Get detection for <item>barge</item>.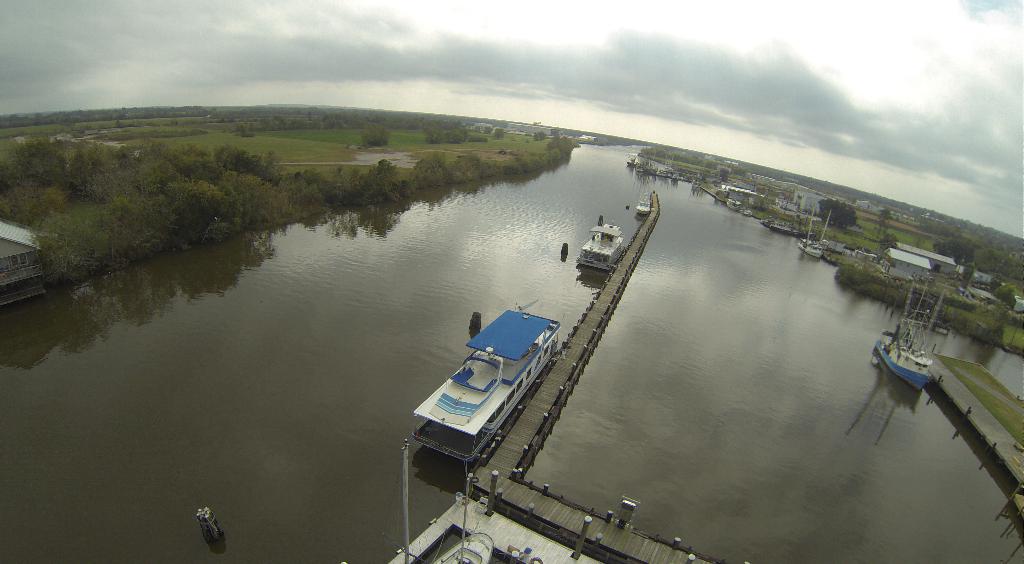
Detection: select_region(633, 202, 653, 219).
